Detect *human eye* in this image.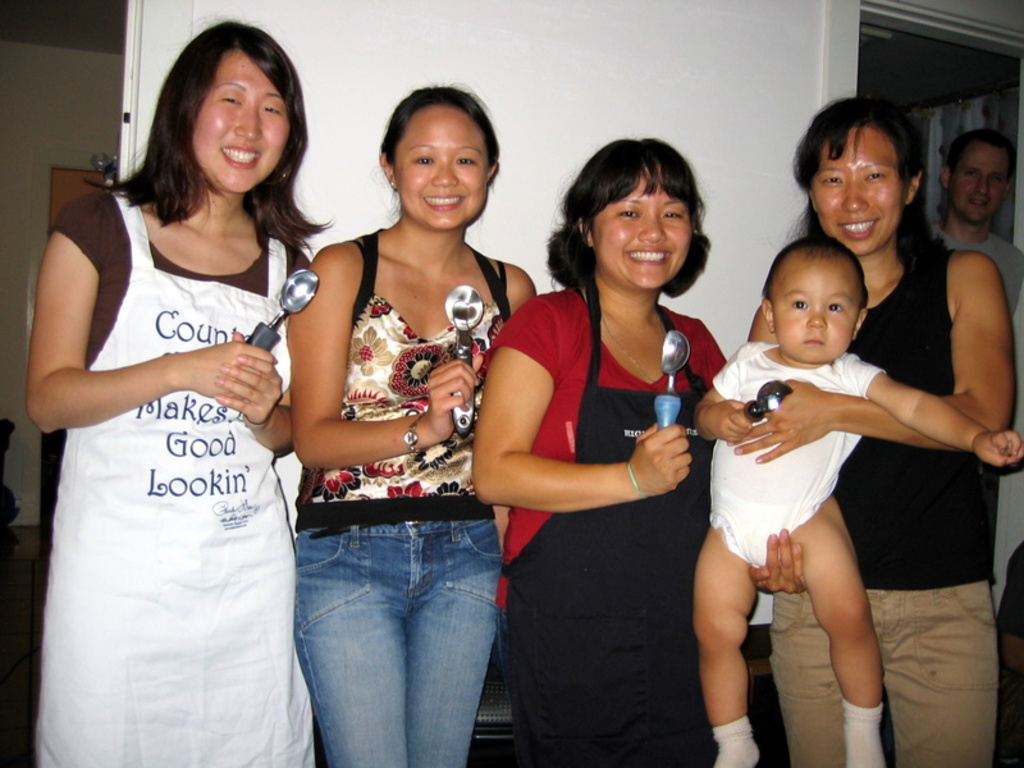
Detection: Rect(792, 296, 810, 310).
